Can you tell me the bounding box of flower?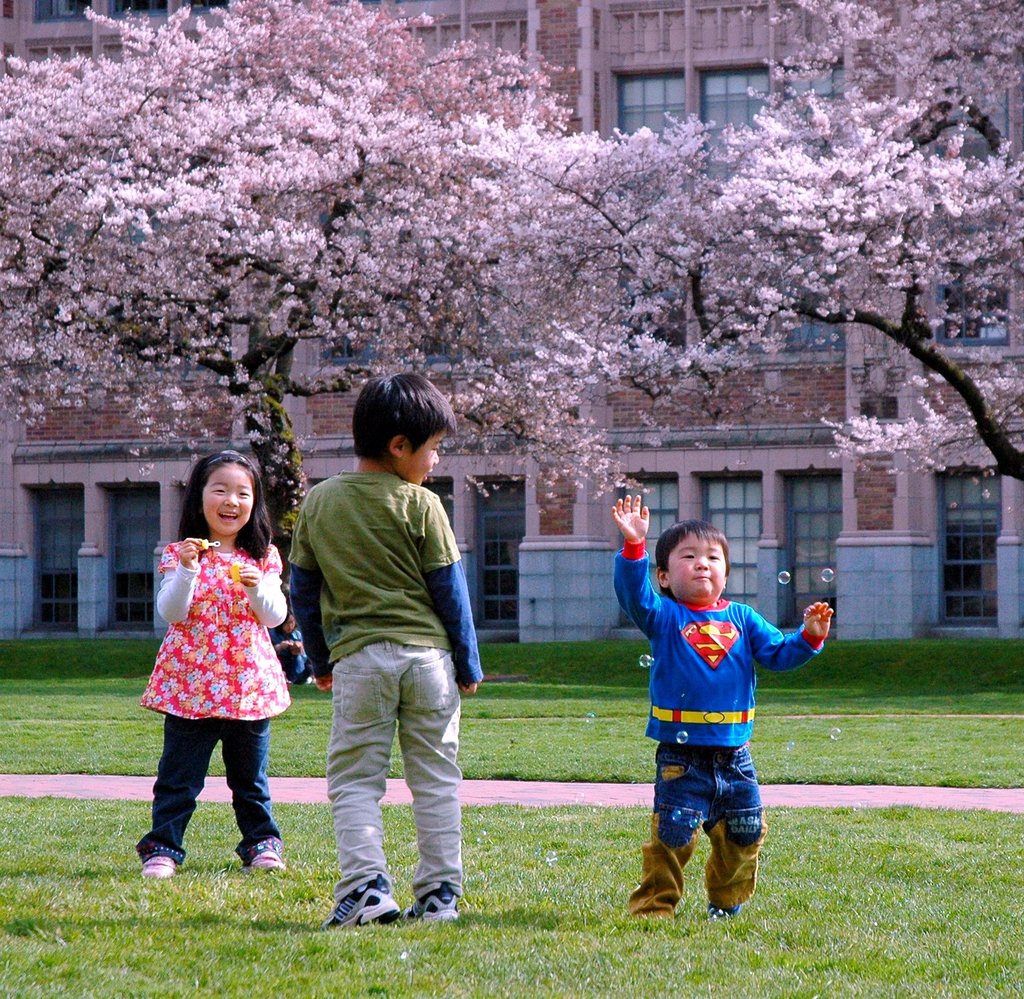
BBox(524, 372, 553, 387).
